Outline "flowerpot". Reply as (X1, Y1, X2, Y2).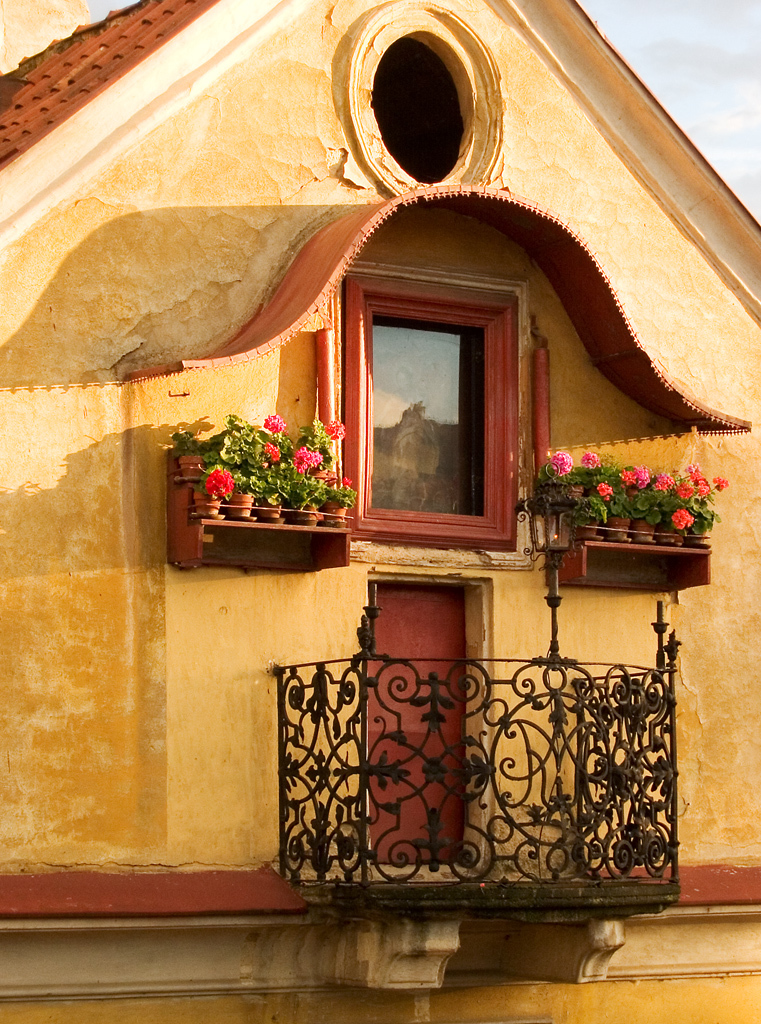
(227, 490, 254, 520).
